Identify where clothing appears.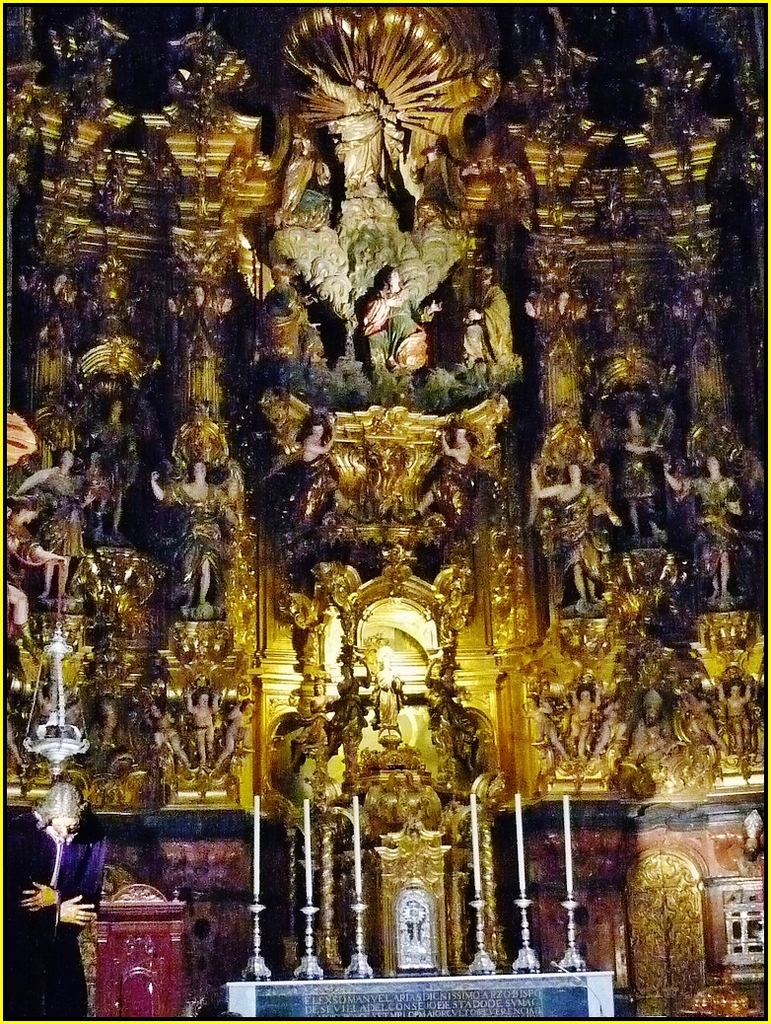
Appears at [left=0, top=806, right=86, bottom=1012].
